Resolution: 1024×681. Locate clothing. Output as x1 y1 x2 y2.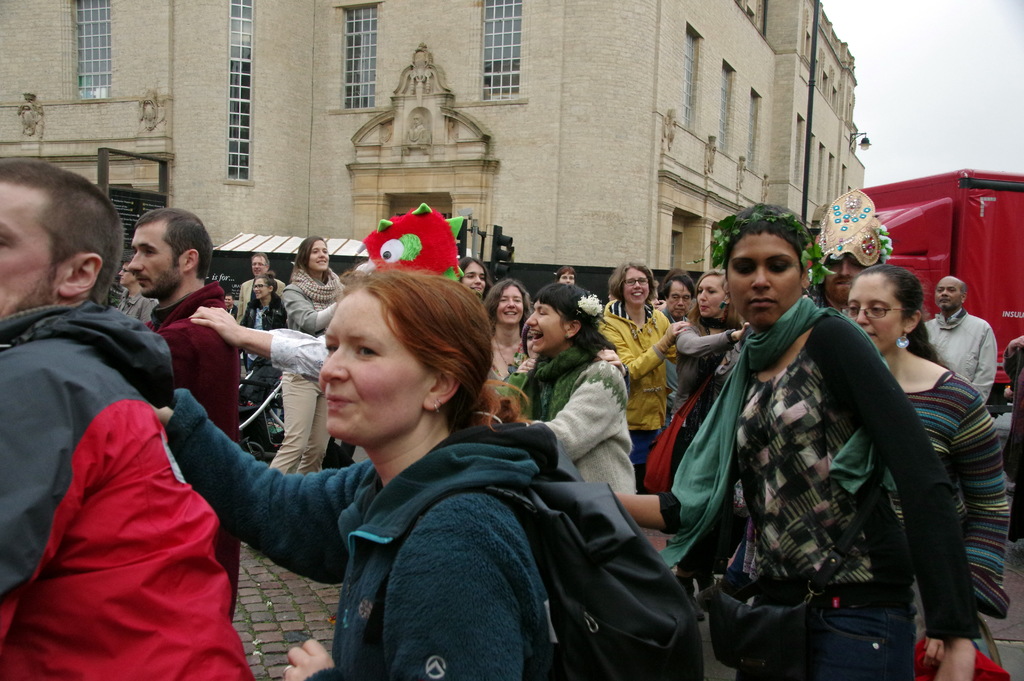
227 300 236 325.
